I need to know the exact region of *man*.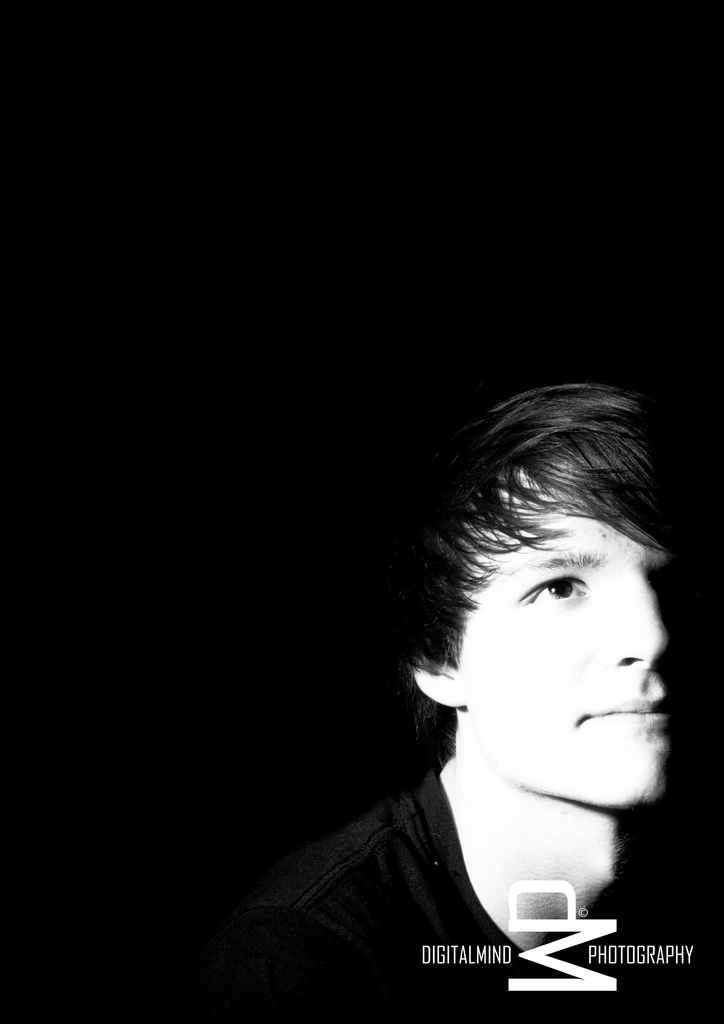
Region: x1=200 y1=321 x2=717 y2=1023.
